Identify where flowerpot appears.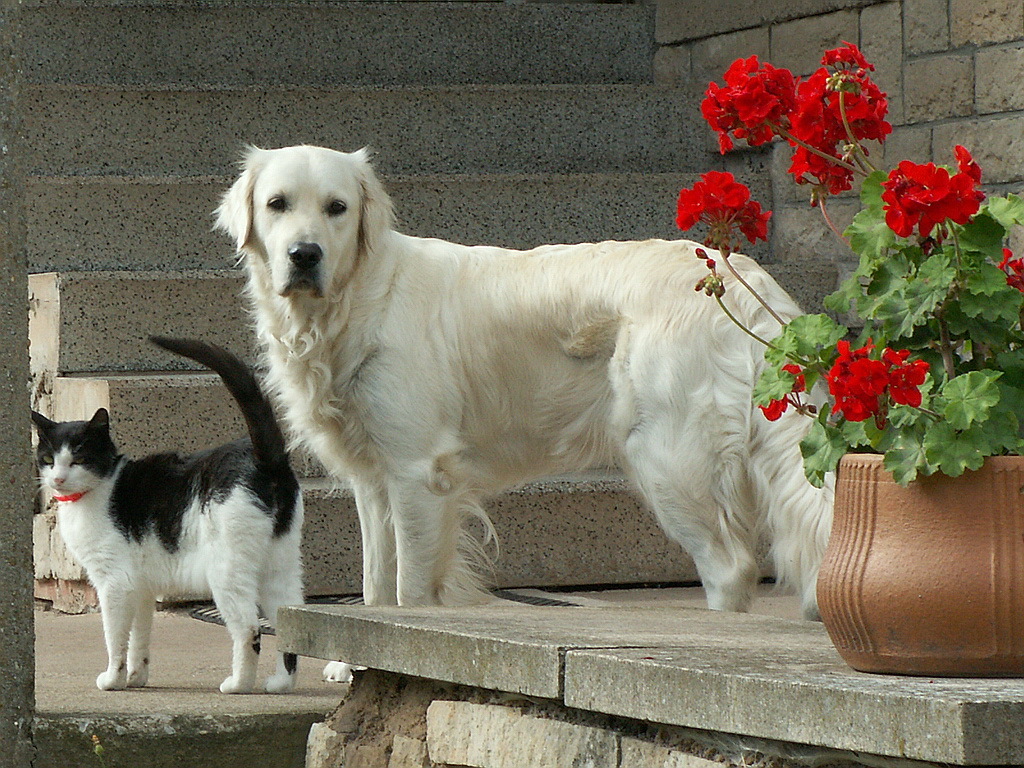
Appears at 808 423 1017 658.
